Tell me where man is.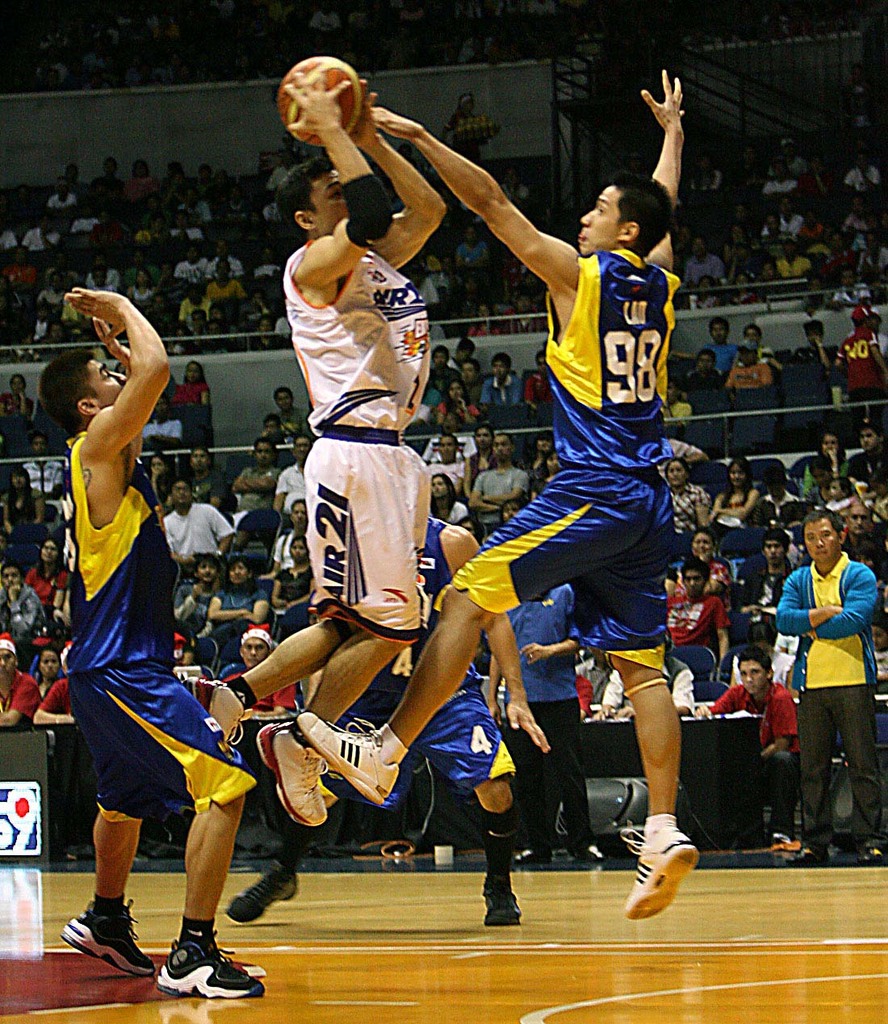
man is at crop(221, 624, 299, 717).
